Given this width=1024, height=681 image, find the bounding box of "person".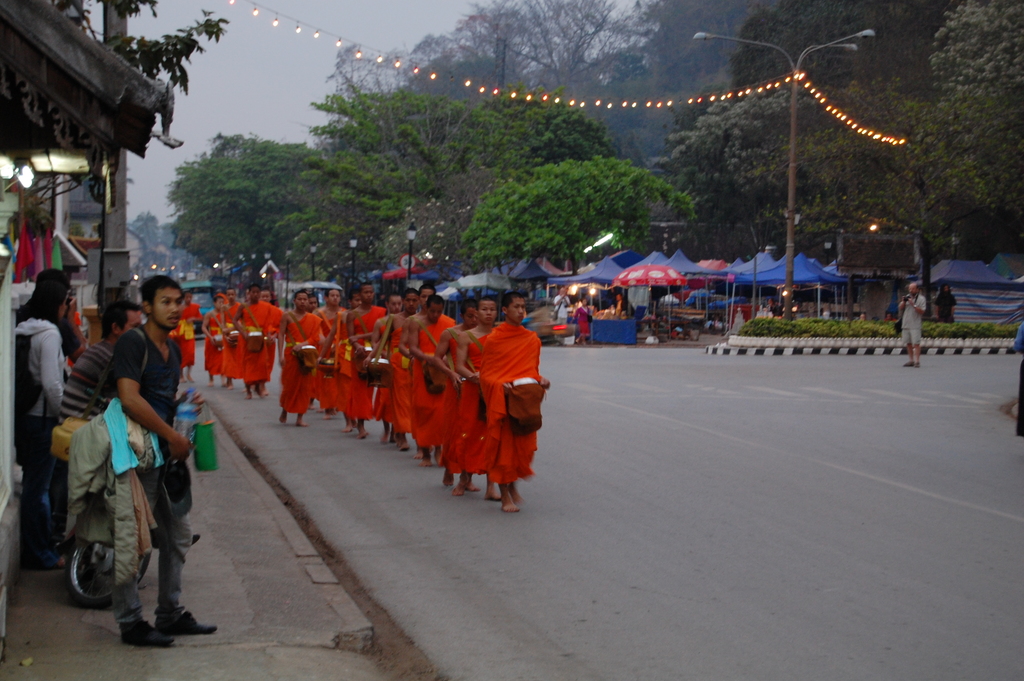
<bbox>10, 268, 67, 571</bbox>.
